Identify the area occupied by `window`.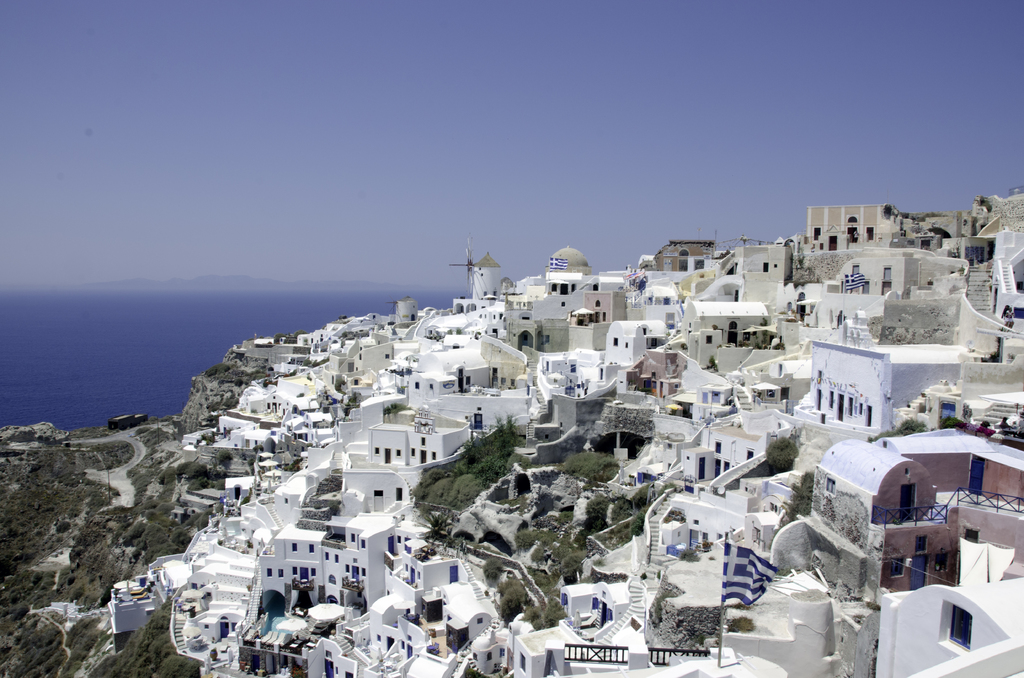
Area: locate(945, 603, 973, 656).
